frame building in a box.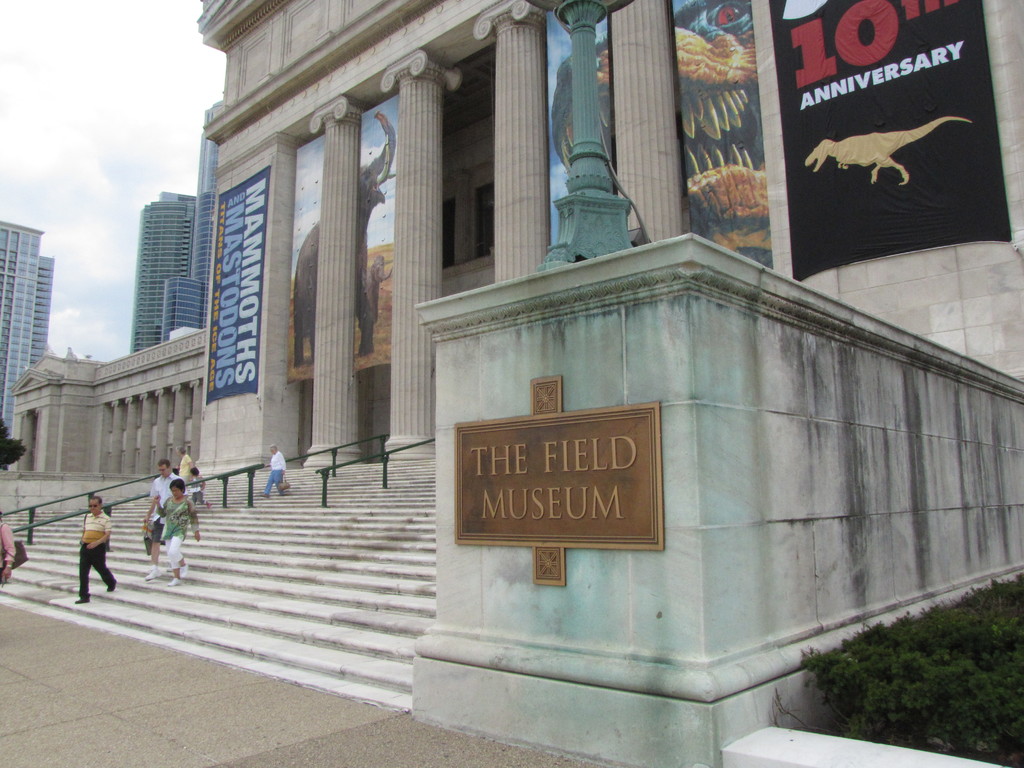
x1=0, y1=0, x2=1023, y2=767.
